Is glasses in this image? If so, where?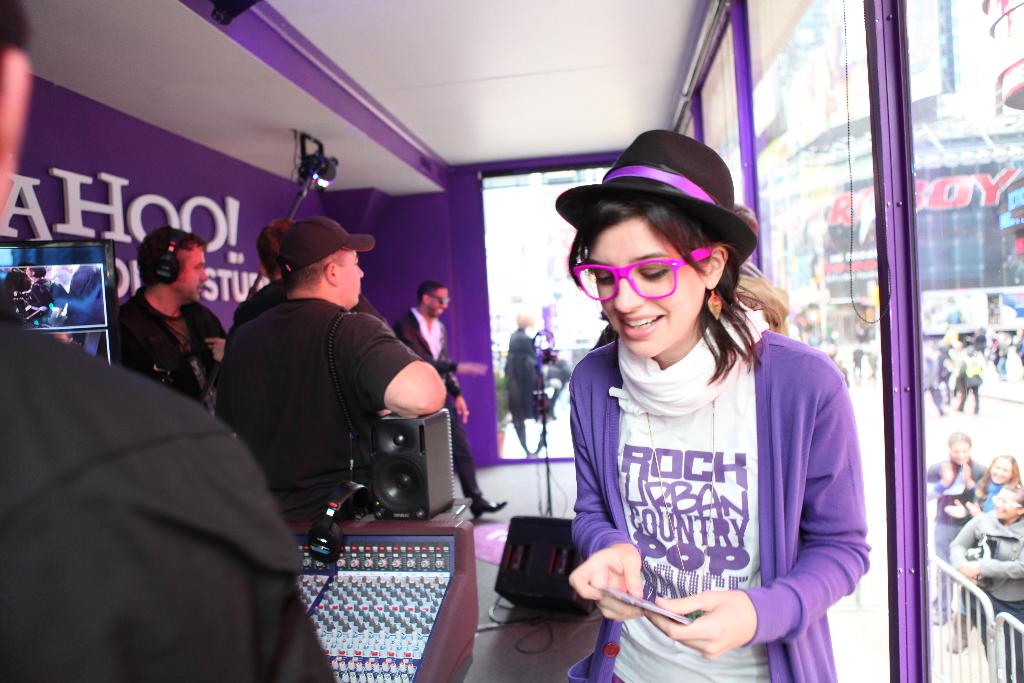
Yes, at BBox(426, 295, 450, 306).
